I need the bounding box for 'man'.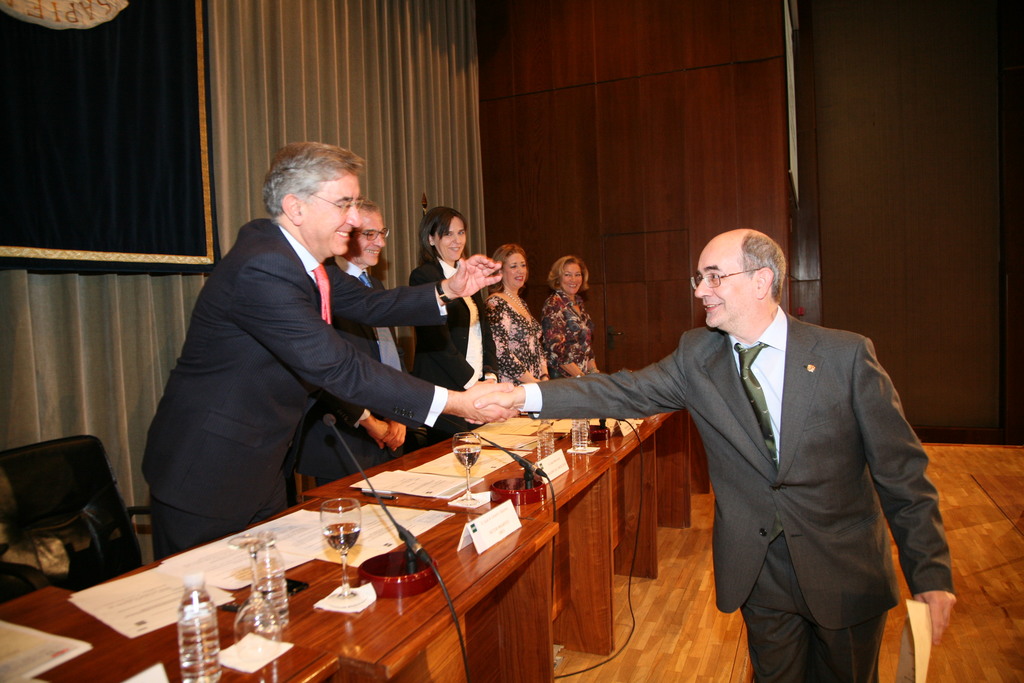
Here it is: 134 136 478 538.
